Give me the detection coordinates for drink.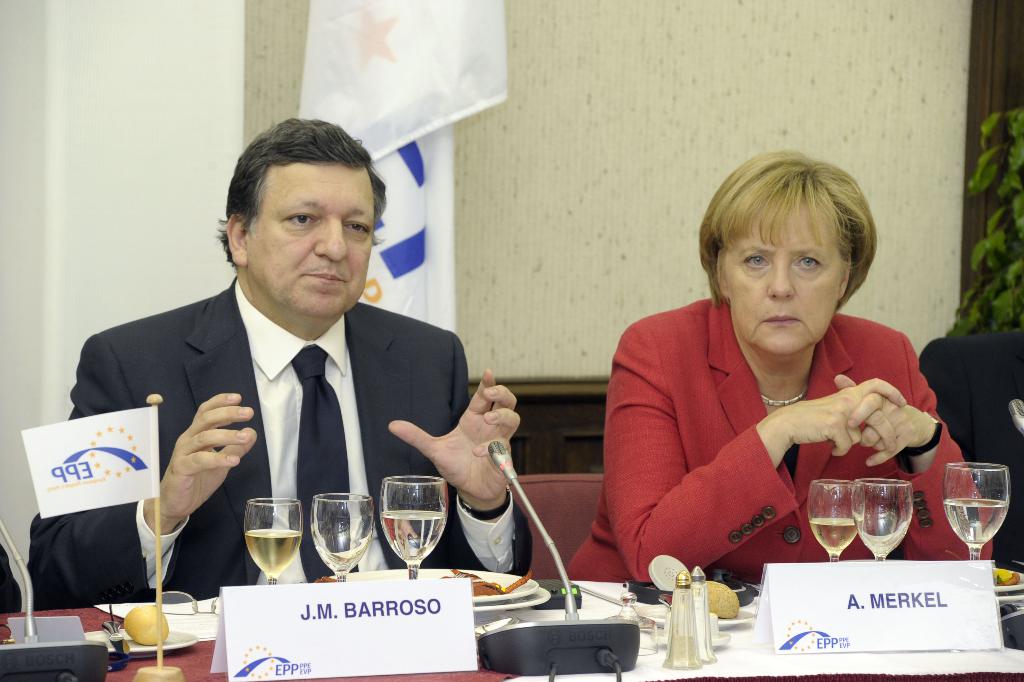
[left=865, top=517, right=913, bottom=548].
